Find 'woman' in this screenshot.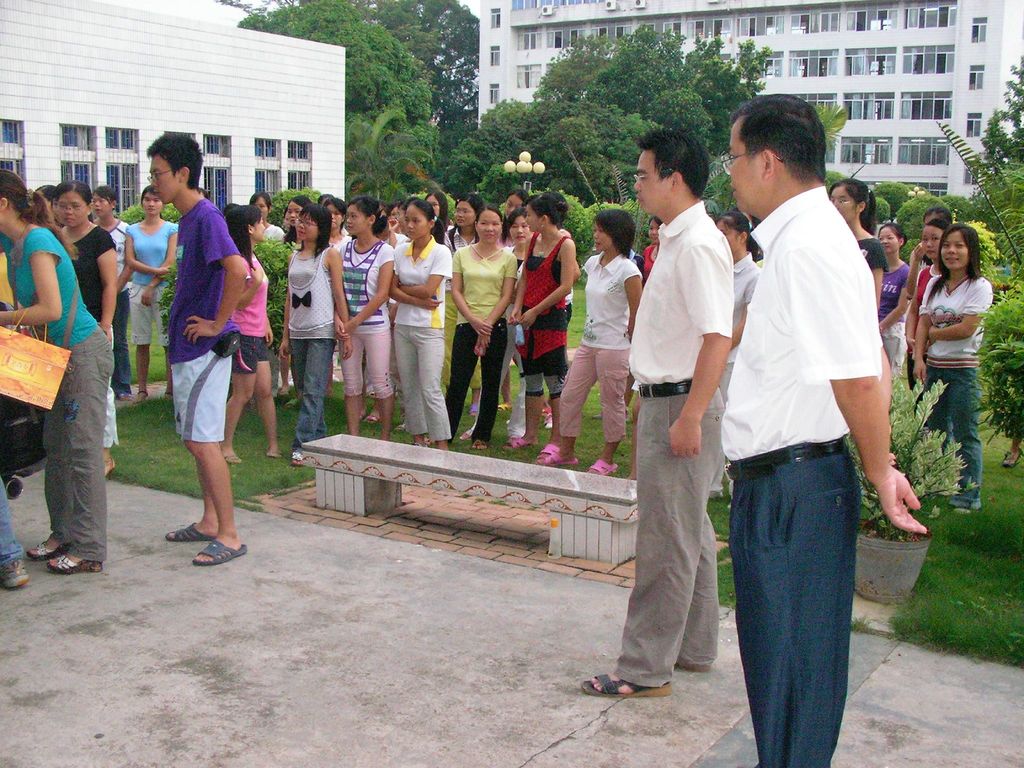
The bounding box for 'woman' is bbox=(836, 179, 890, 287).
